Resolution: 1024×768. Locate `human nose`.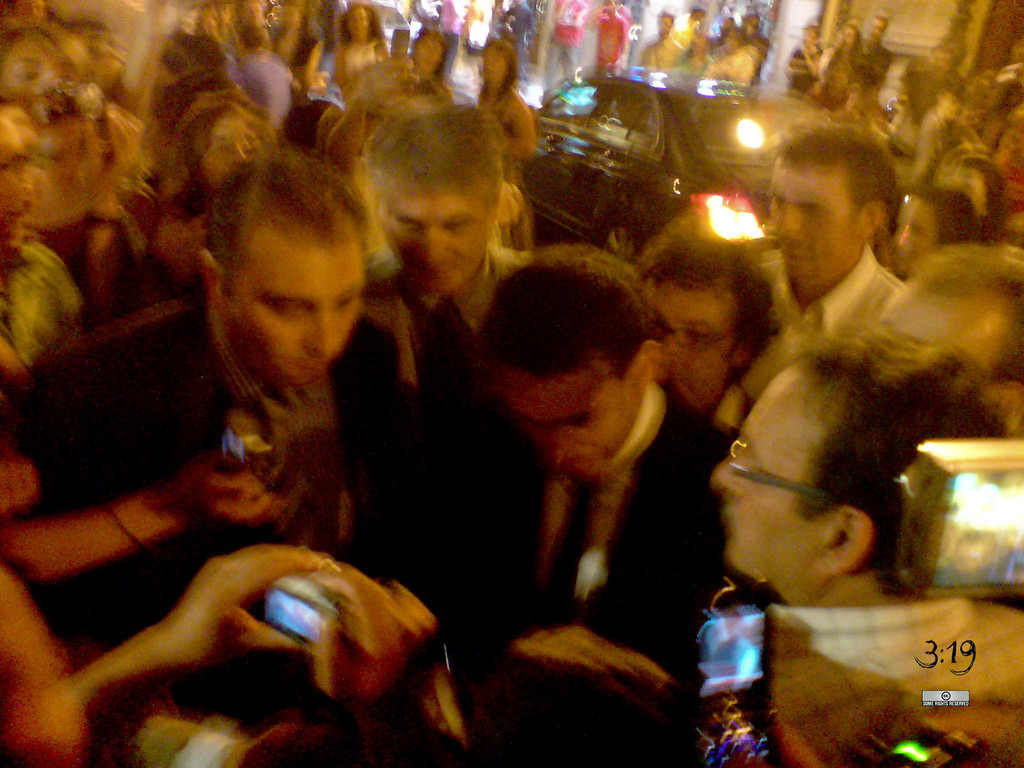
(x1=548, y1=438, x2=568, y2=470).
